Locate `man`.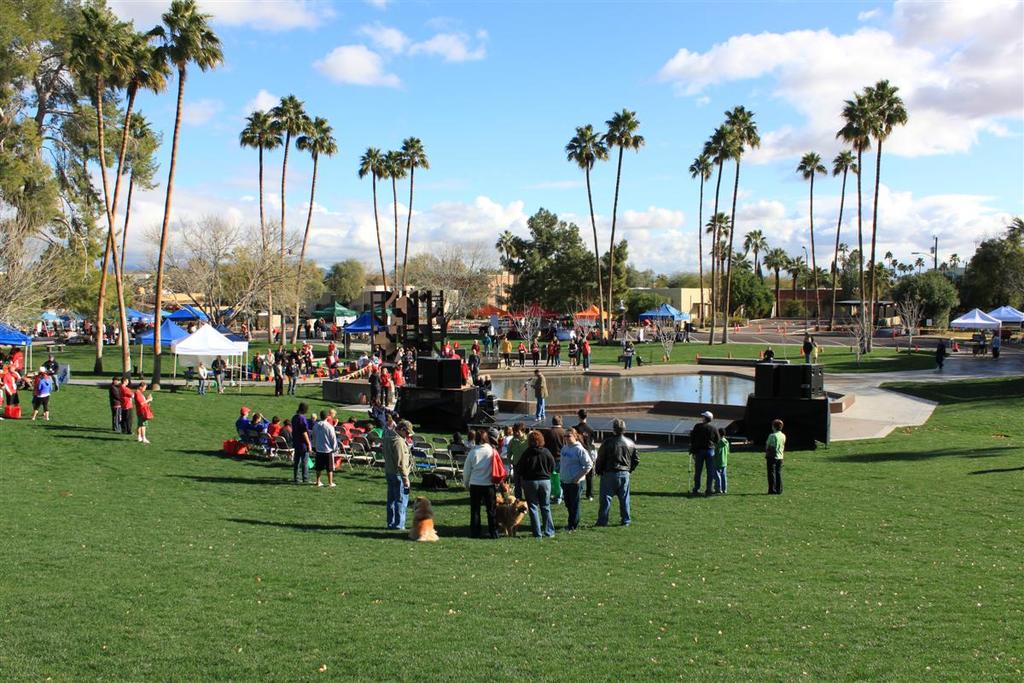
Bounding box: locate(212, 355, 227, 394).
